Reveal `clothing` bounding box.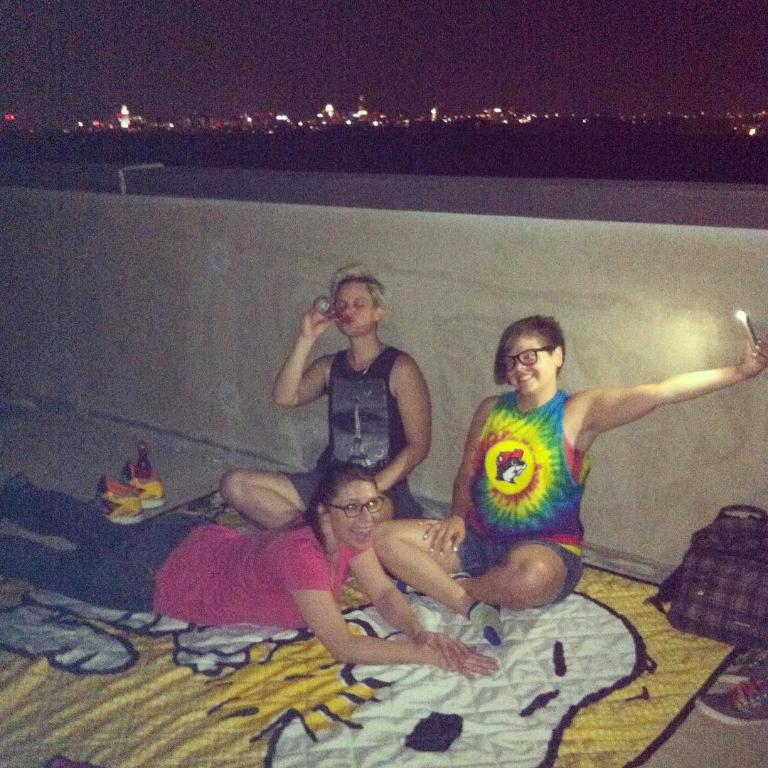
Revealed: bbox(278, 346, 421, 521).
